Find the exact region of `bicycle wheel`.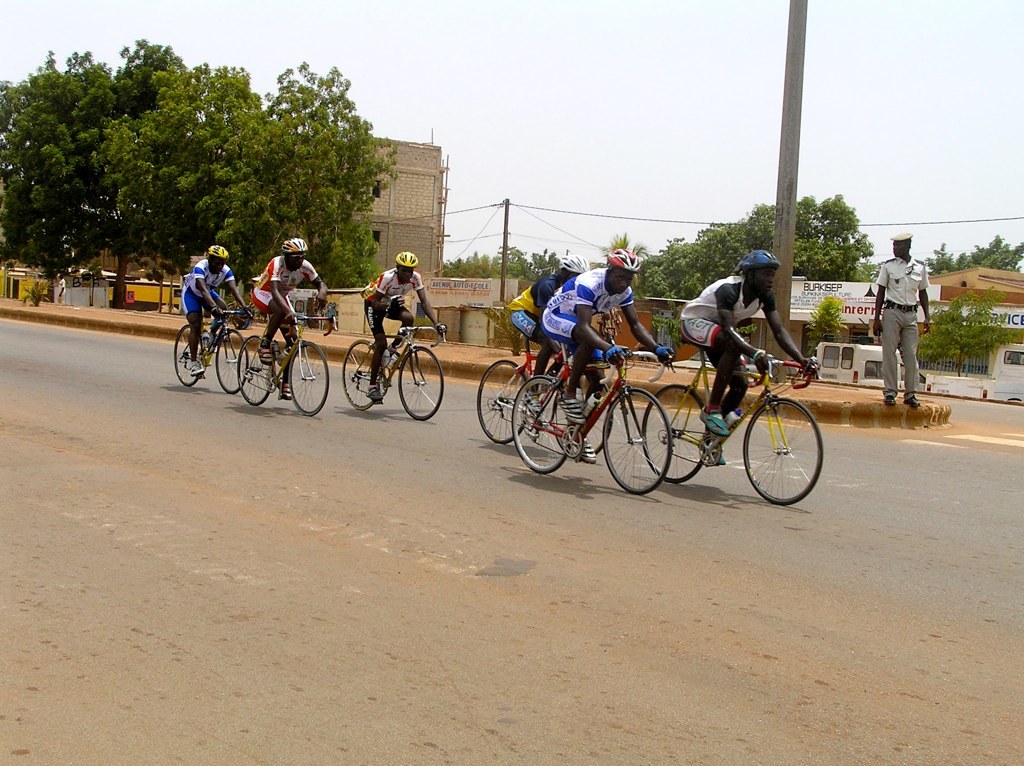
Exact region: (552,373,613,459).
